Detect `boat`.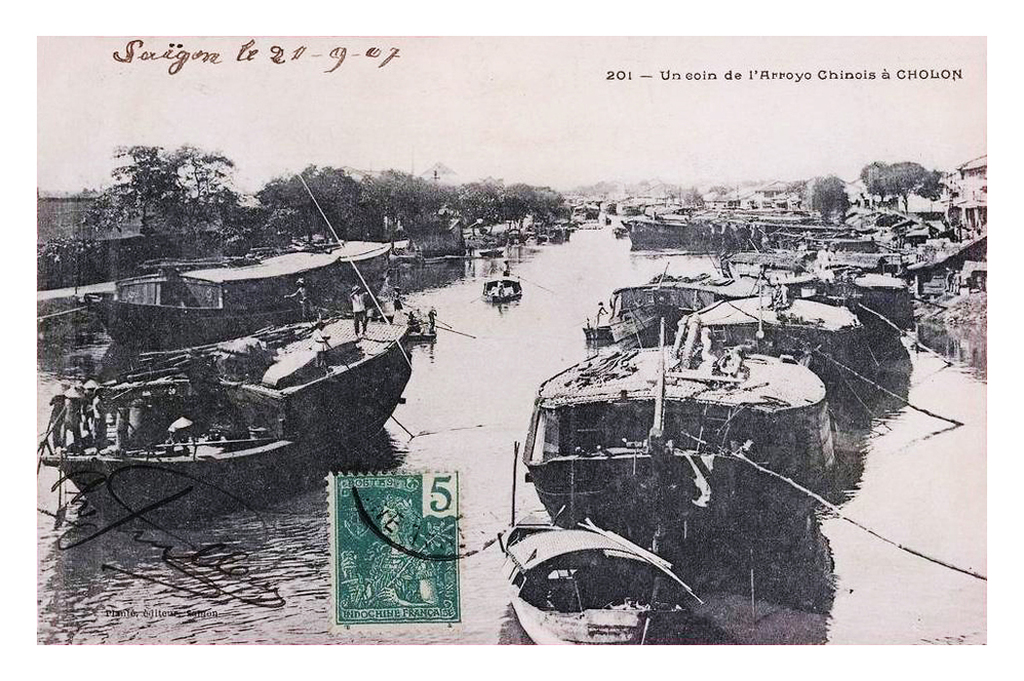
Detected at 499,445,711,653.
